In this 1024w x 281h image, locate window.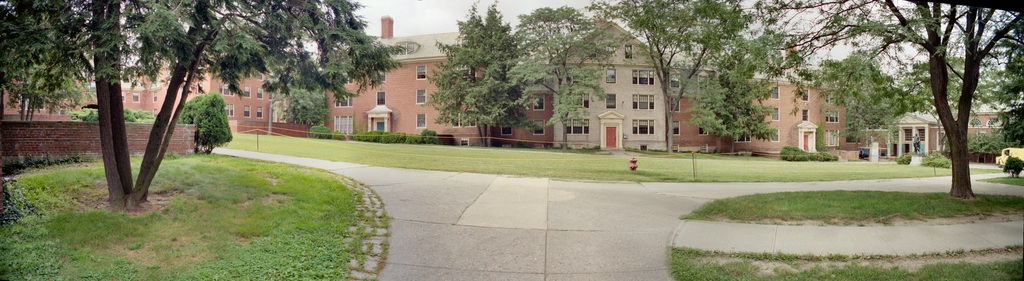
Bounding box: <box>604,92,616,109</box>.
